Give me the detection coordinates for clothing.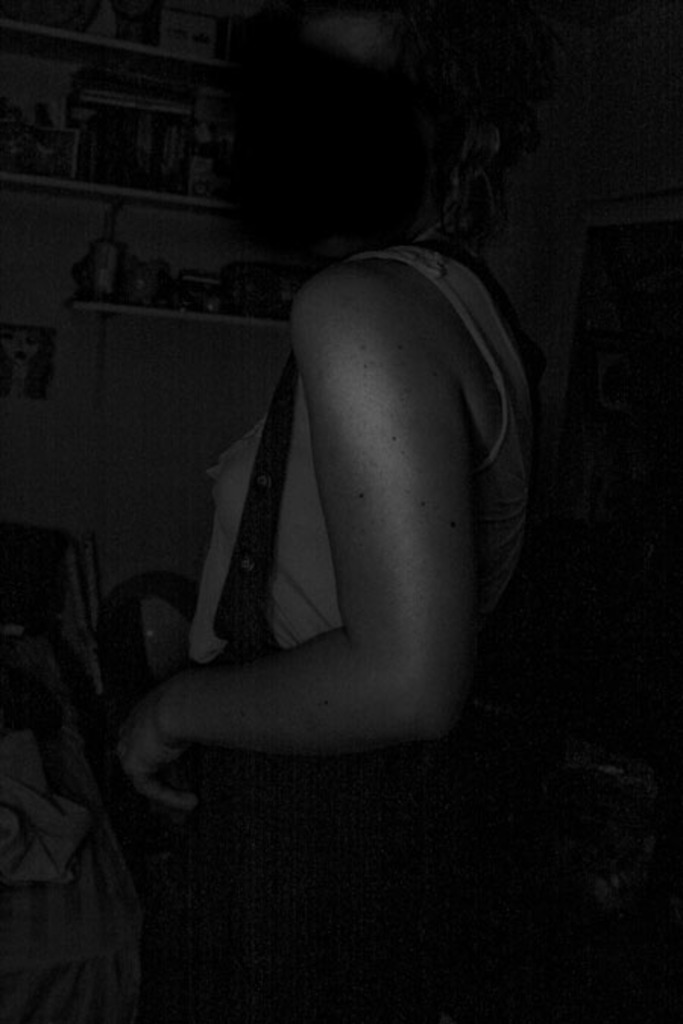
{"x1": 187, "y1": 238, "x2": 530, "y2": 1022}.
